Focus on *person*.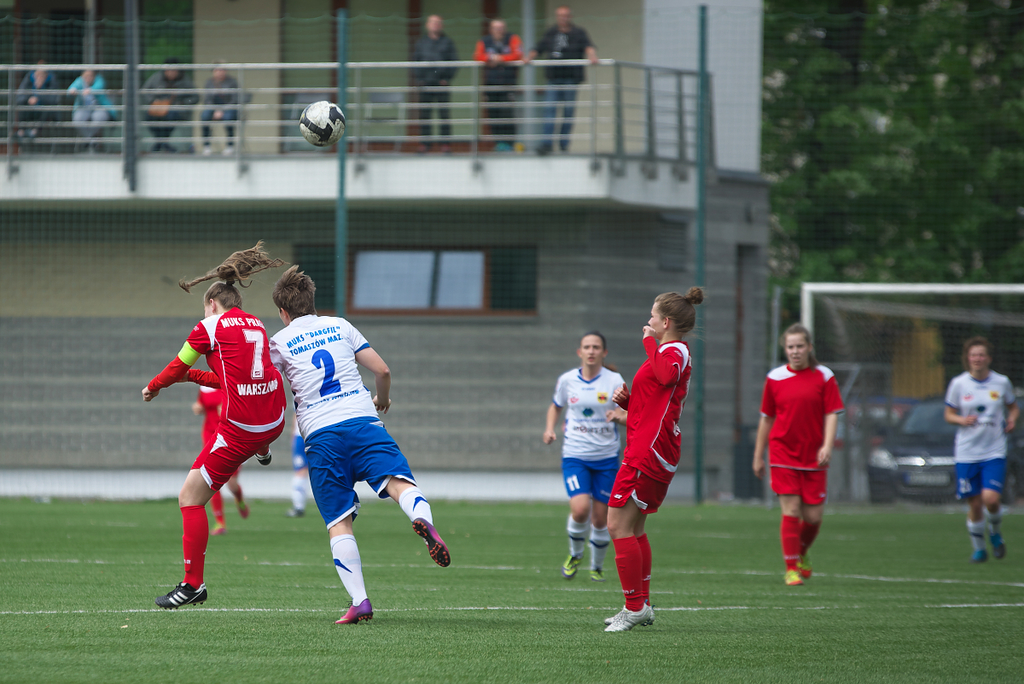
Focused at Rect(137, 52, 196, 154).
